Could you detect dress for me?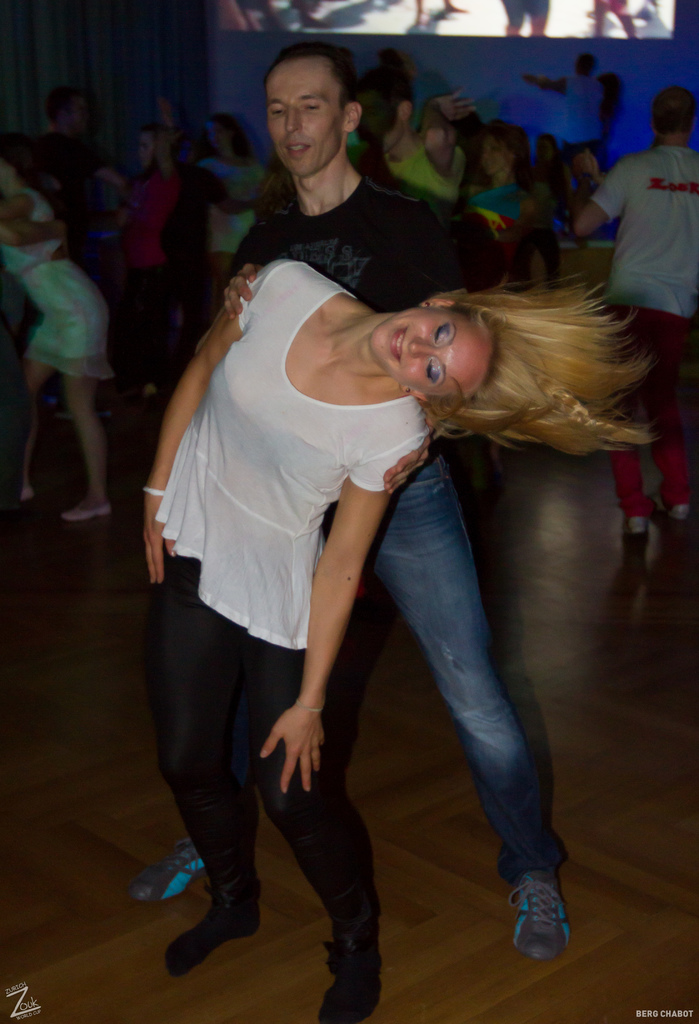
Detection result: <box>1,184,113,378</box>.
